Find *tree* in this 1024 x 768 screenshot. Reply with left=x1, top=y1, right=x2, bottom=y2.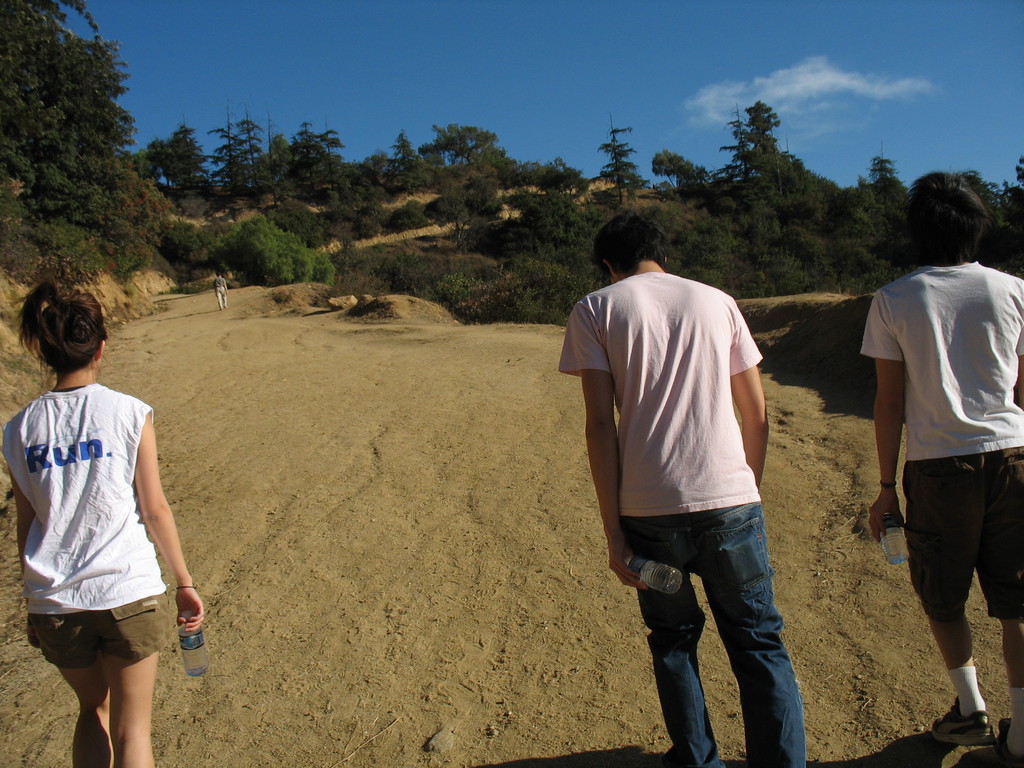
left=650, top=151, right=716, bottom=205.
